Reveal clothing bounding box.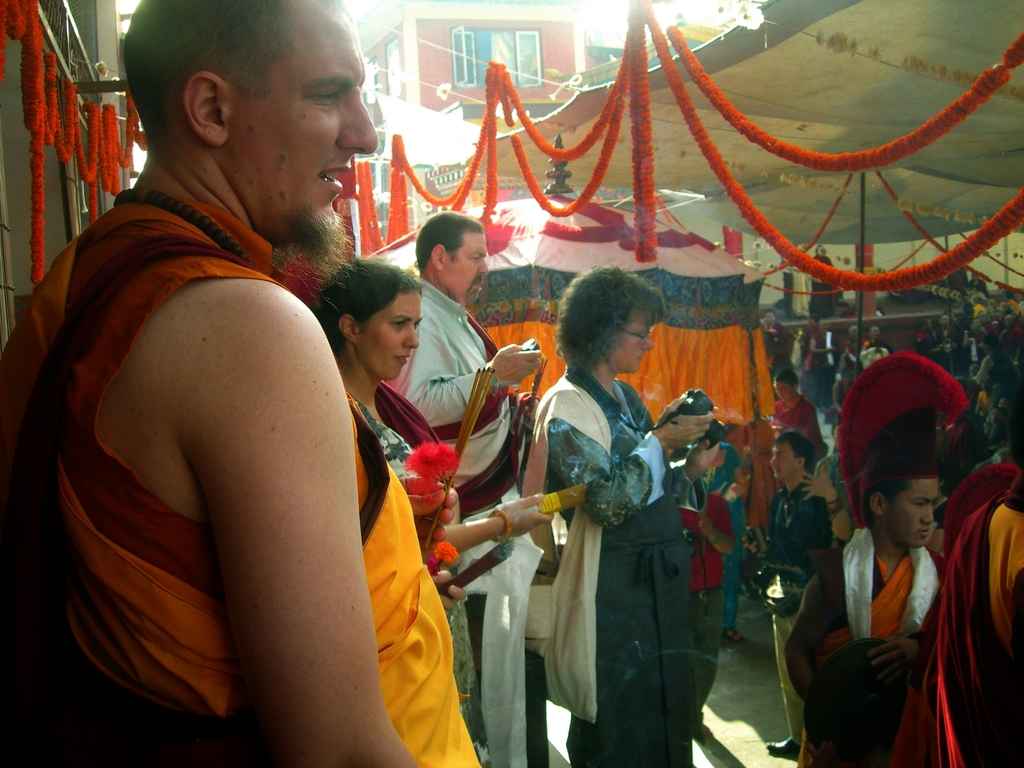
Revealed: rect(748, 472, 854, 739).
